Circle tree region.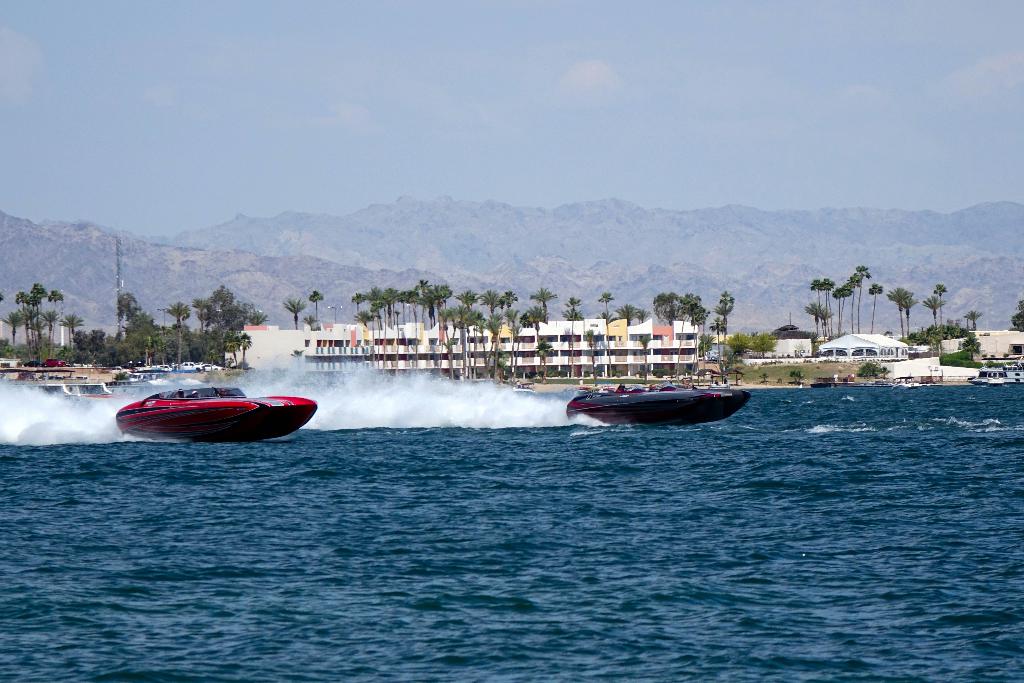
Region: left=563, top=309, right=582, bottom=318.
